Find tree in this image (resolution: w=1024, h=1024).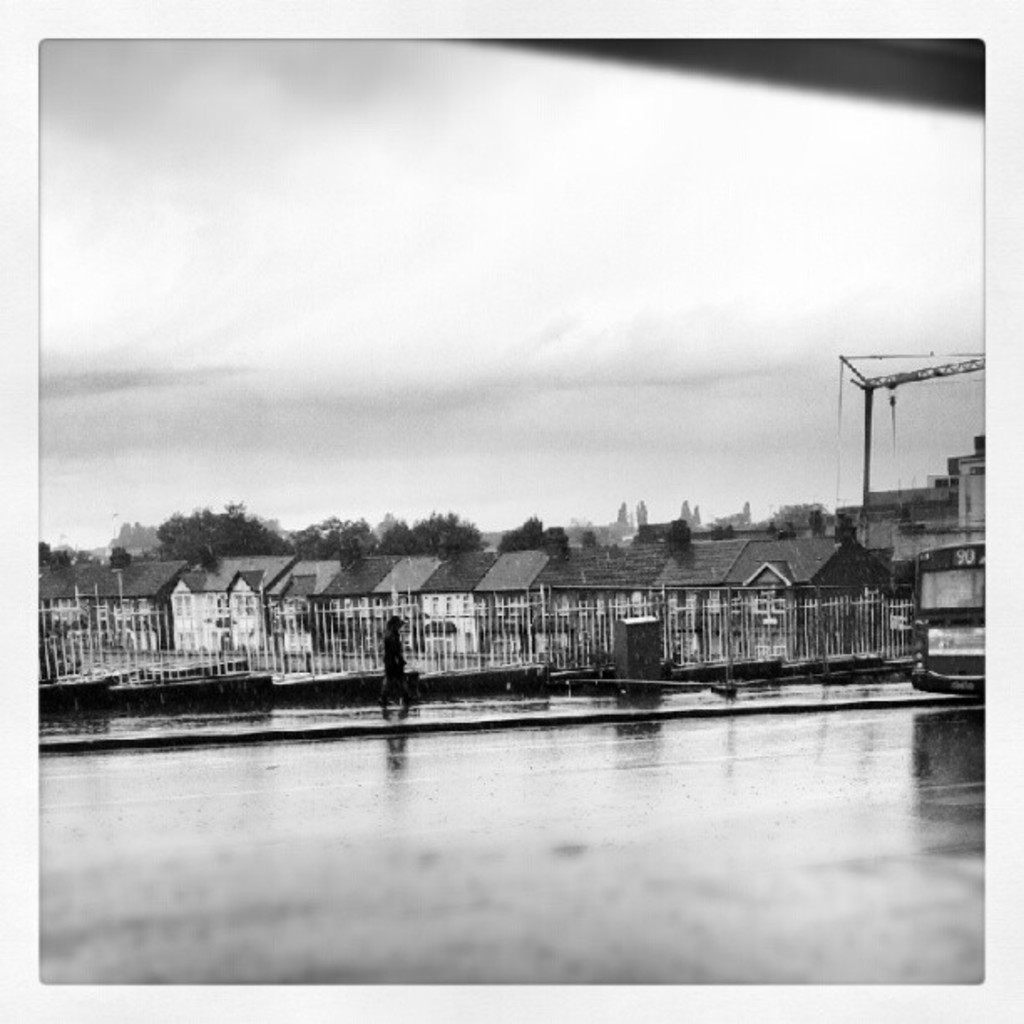
151 499 289 574.
